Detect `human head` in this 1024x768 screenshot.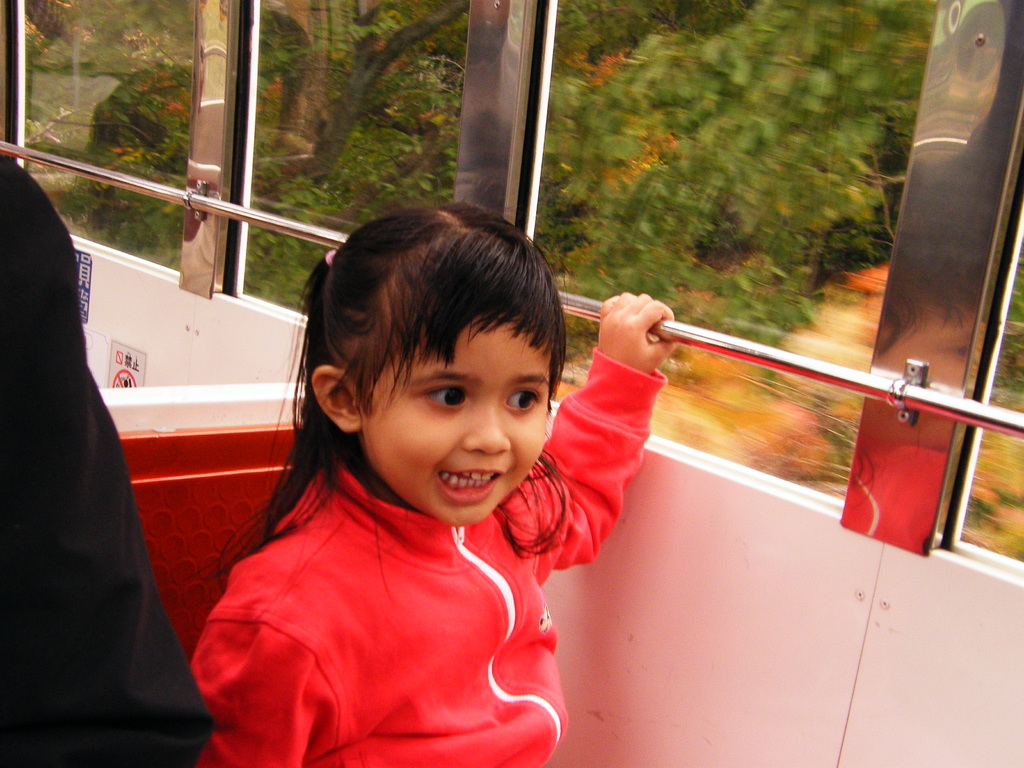
Detection: locate(276, 194, 579, 521).
